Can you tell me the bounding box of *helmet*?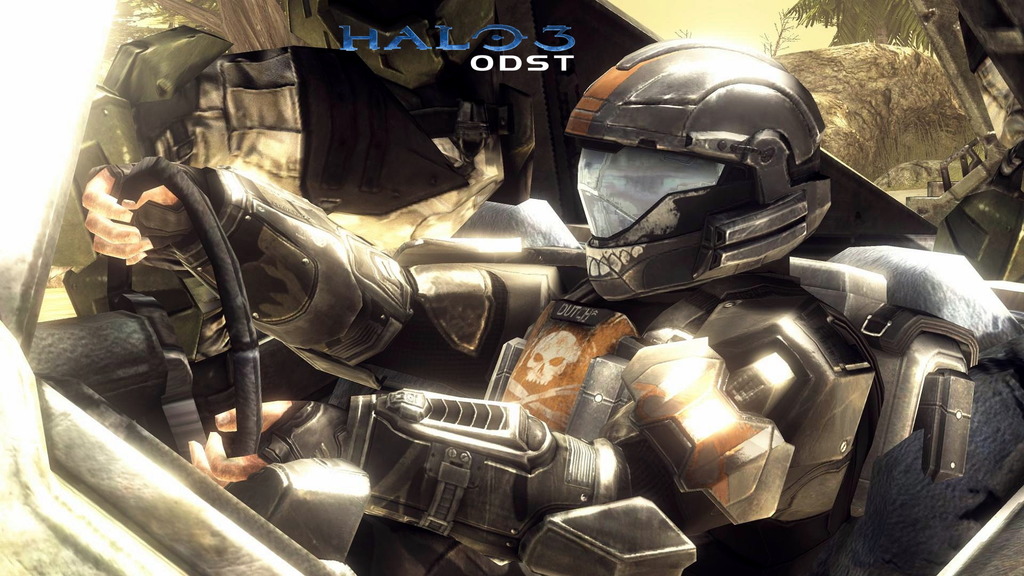
<bbox>568, 36, 832, 297</bbox>.
